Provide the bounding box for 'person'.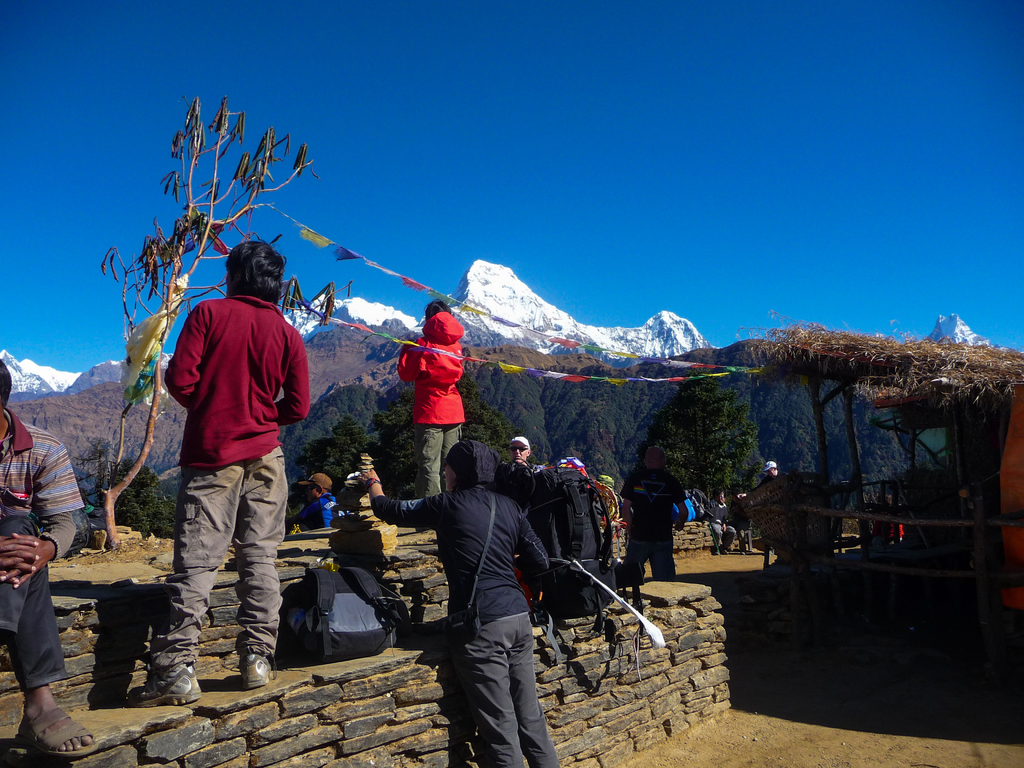
Rect(356, 439, 560, 767).
